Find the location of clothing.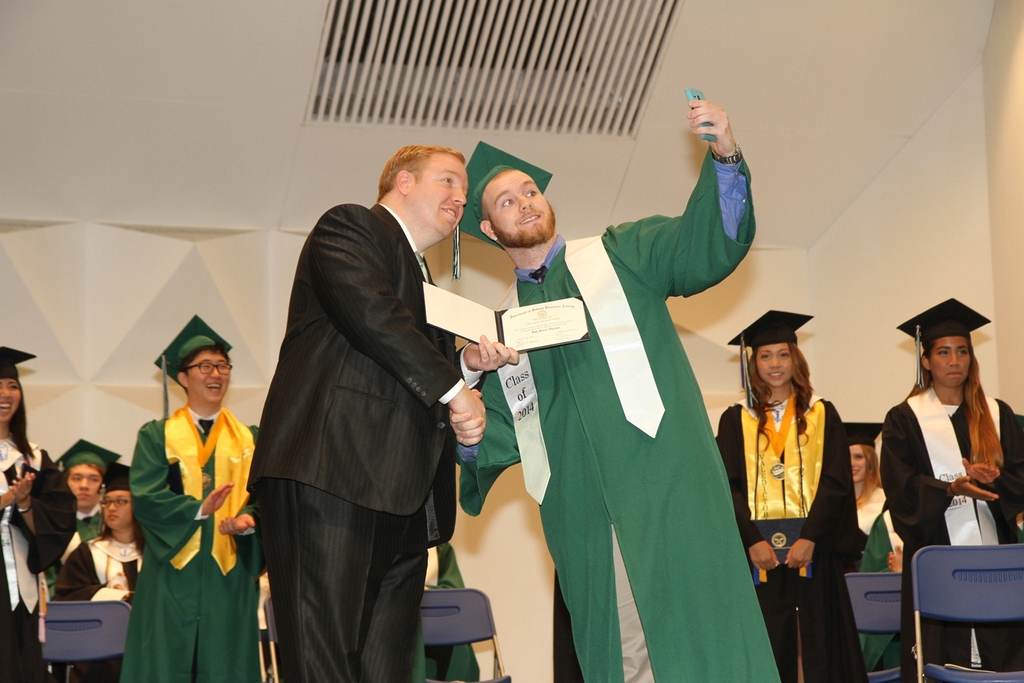
Location: pyautogui.locateOnScreen(123, 319, 268, 682).
